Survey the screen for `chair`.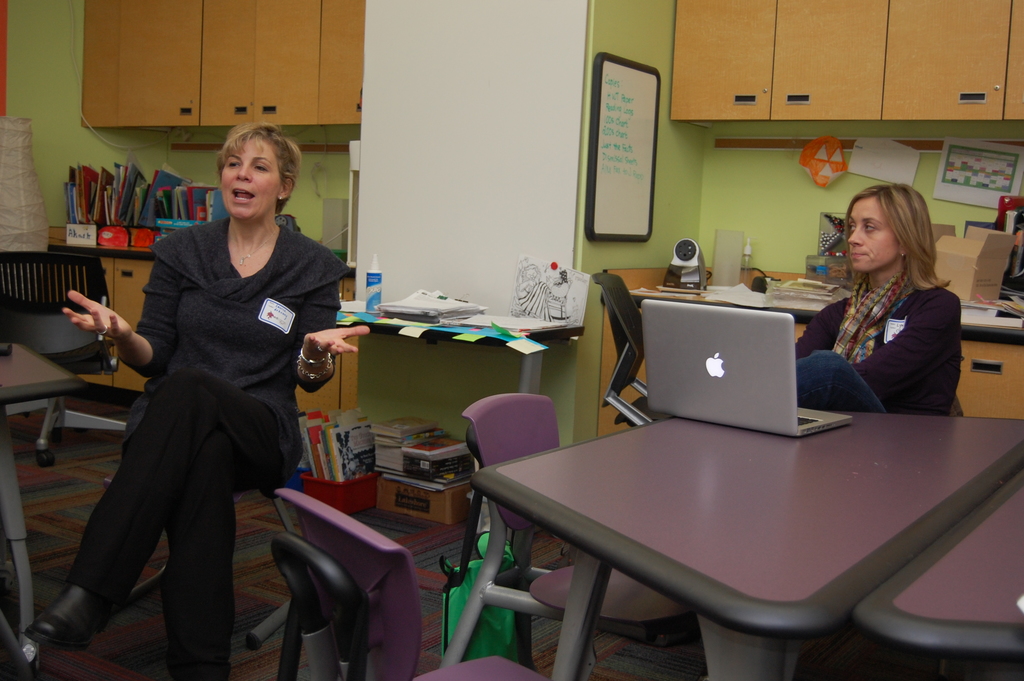
Survey found: {"left": 274, "top": 488, "right": 549, "bottom": 680}.
